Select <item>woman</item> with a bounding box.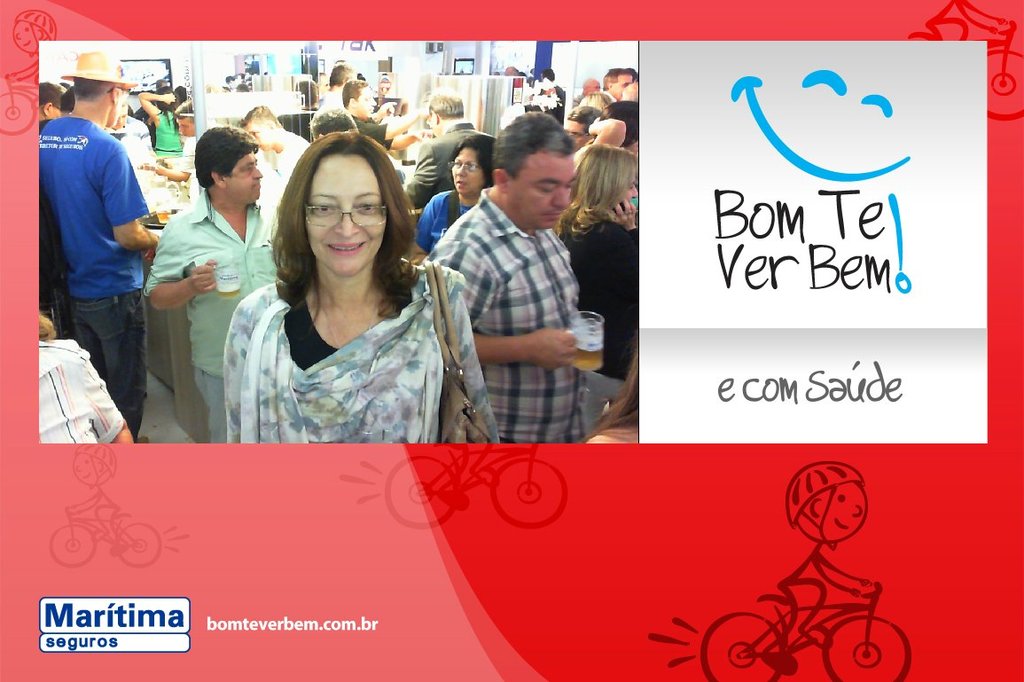
(x1=137, y1=88, x2=182, y2=154).
